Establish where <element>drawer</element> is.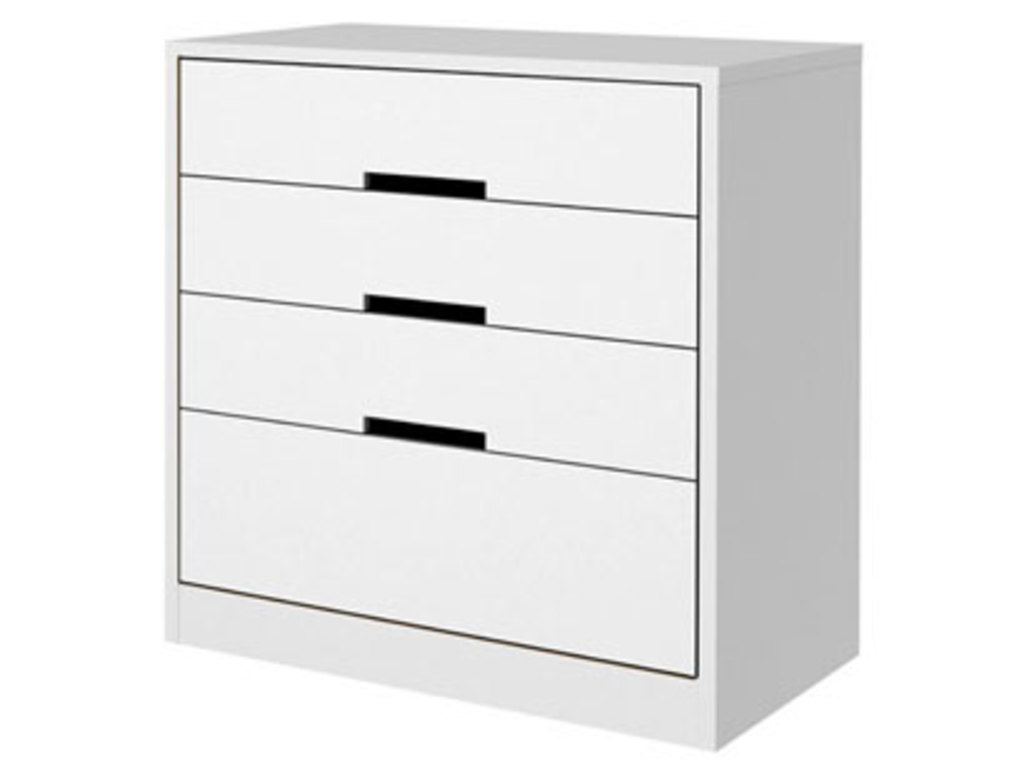
Established at bbox=(177, 50, 697, 215).
